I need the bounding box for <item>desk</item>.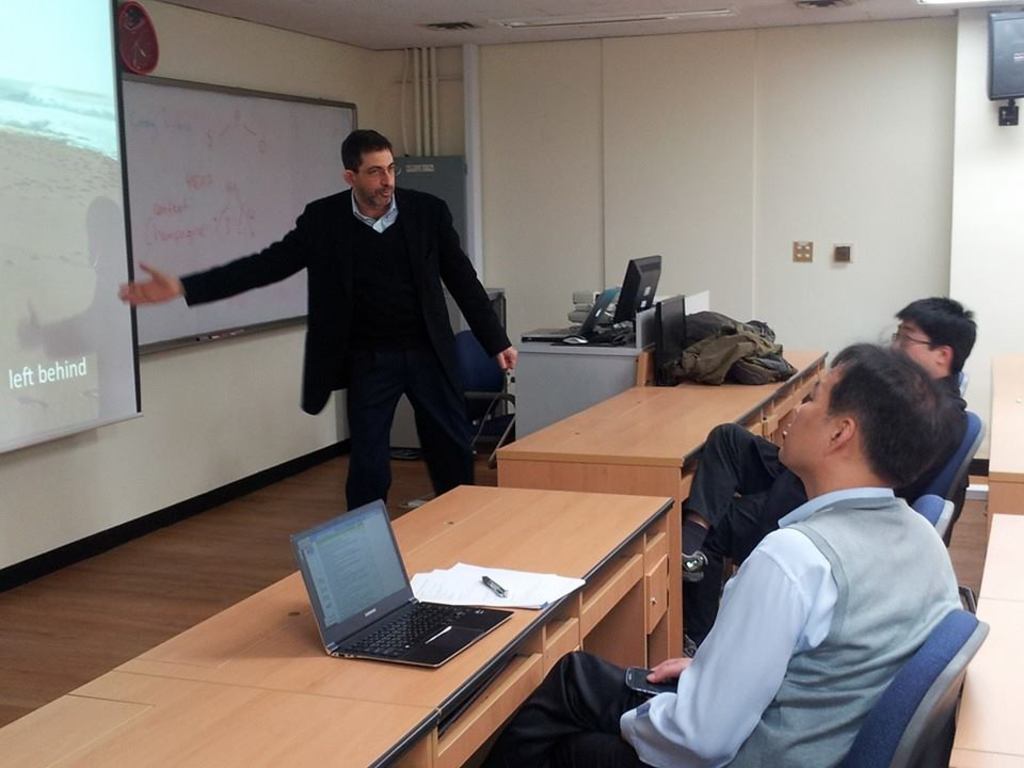
Here it is: (x1=490, y1=379, x2=784, y2=659).
